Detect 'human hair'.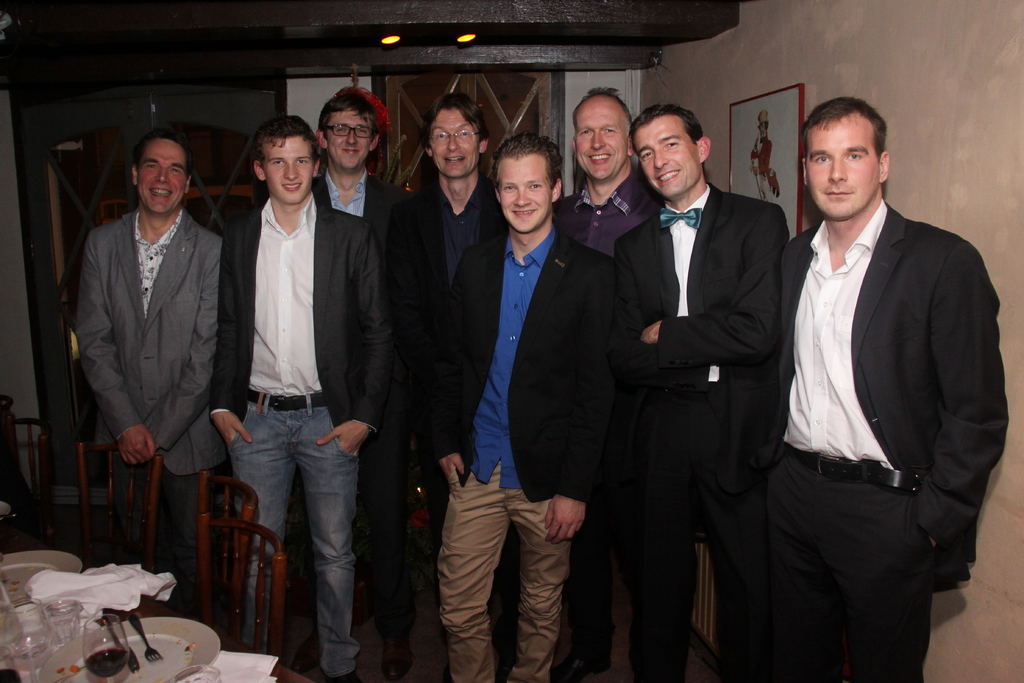
Detected at (left=250, top=115, right=321, bottom=172).
